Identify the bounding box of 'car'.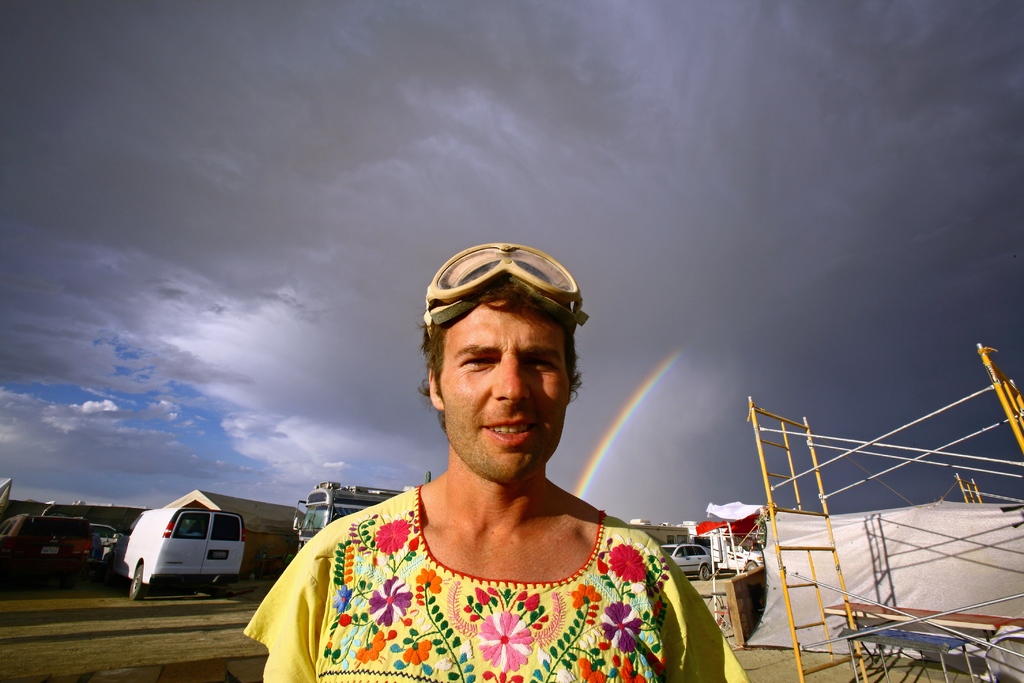
box(661, 543, 716, 577).
